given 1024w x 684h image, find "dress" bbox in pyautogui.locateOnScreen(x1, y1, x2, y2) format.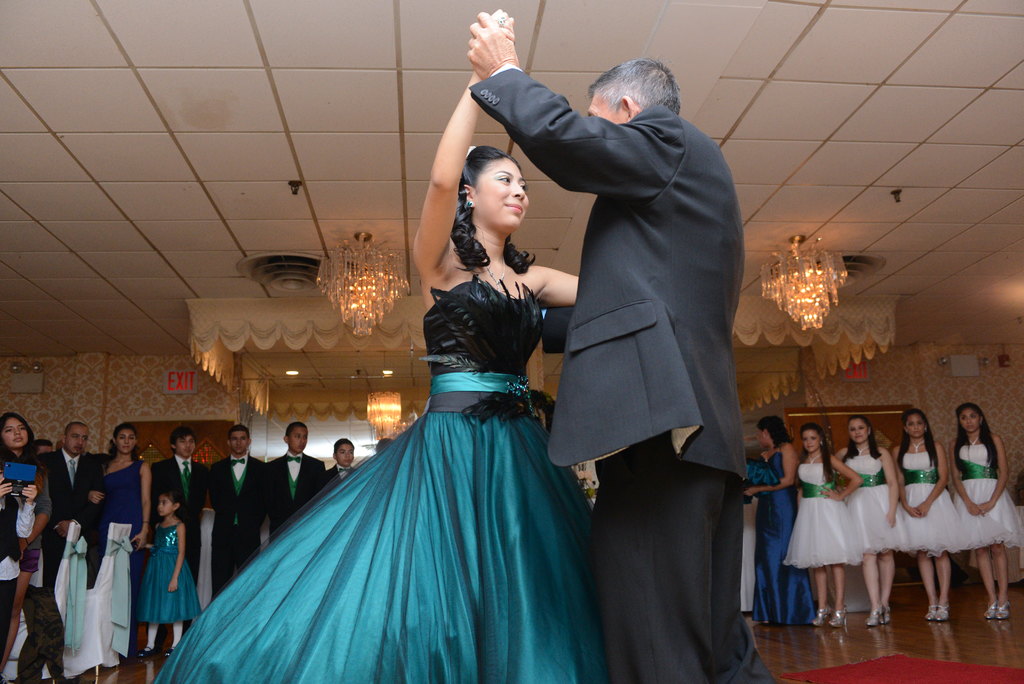
pyautogui.locateOnScreen(842, 439, 918, 558).
